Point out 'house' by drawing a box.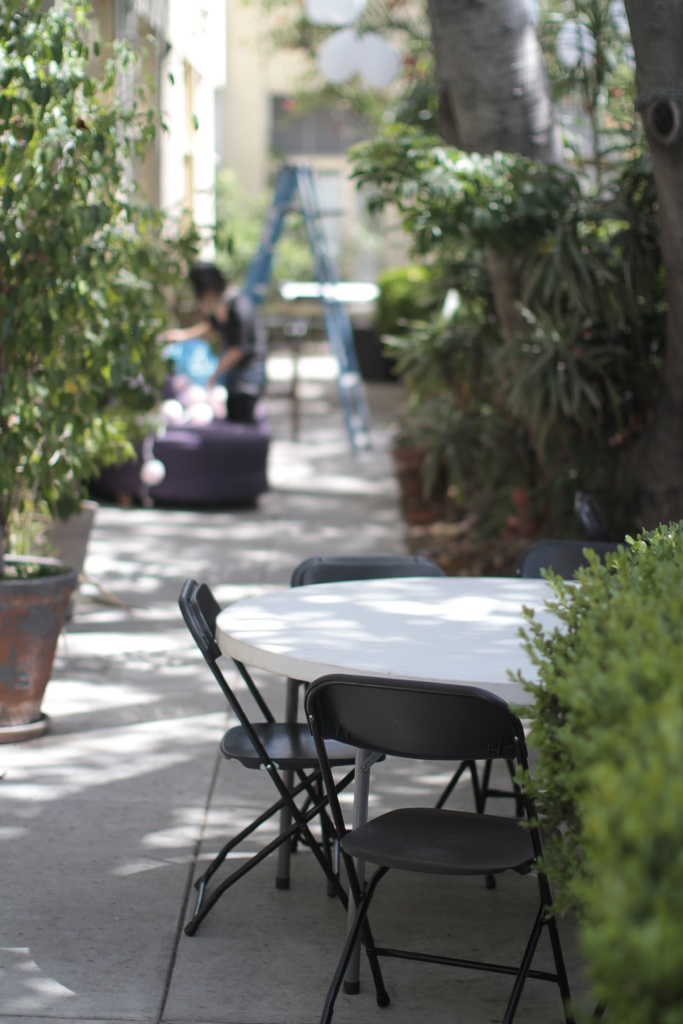
(268, 92, 414, 292).
